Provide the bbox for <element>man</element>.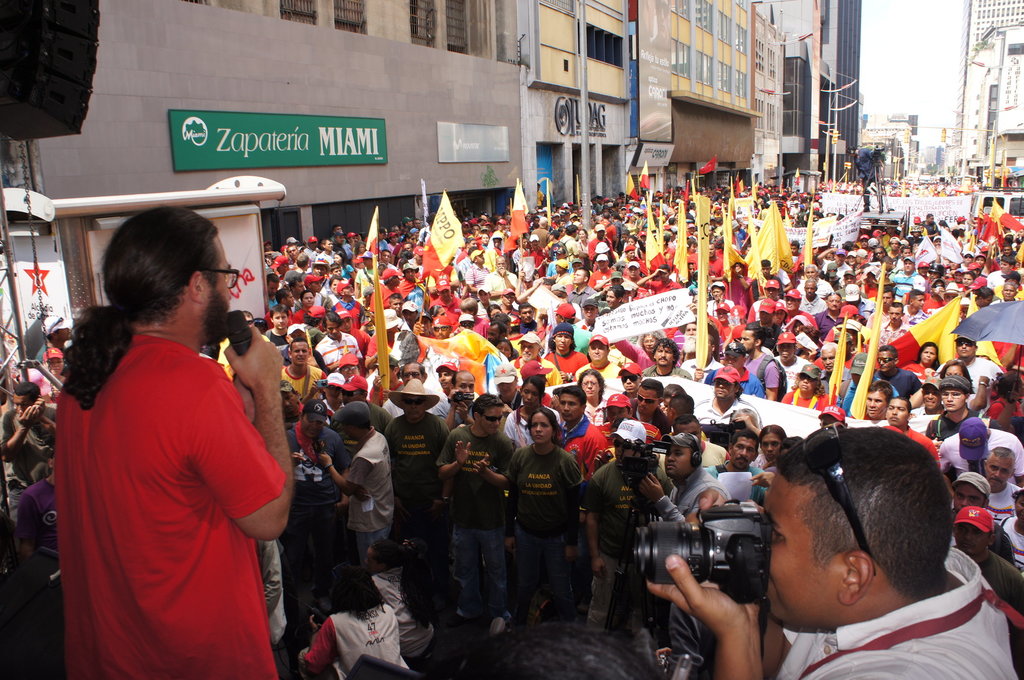
region(40, 213, 315, 672).
